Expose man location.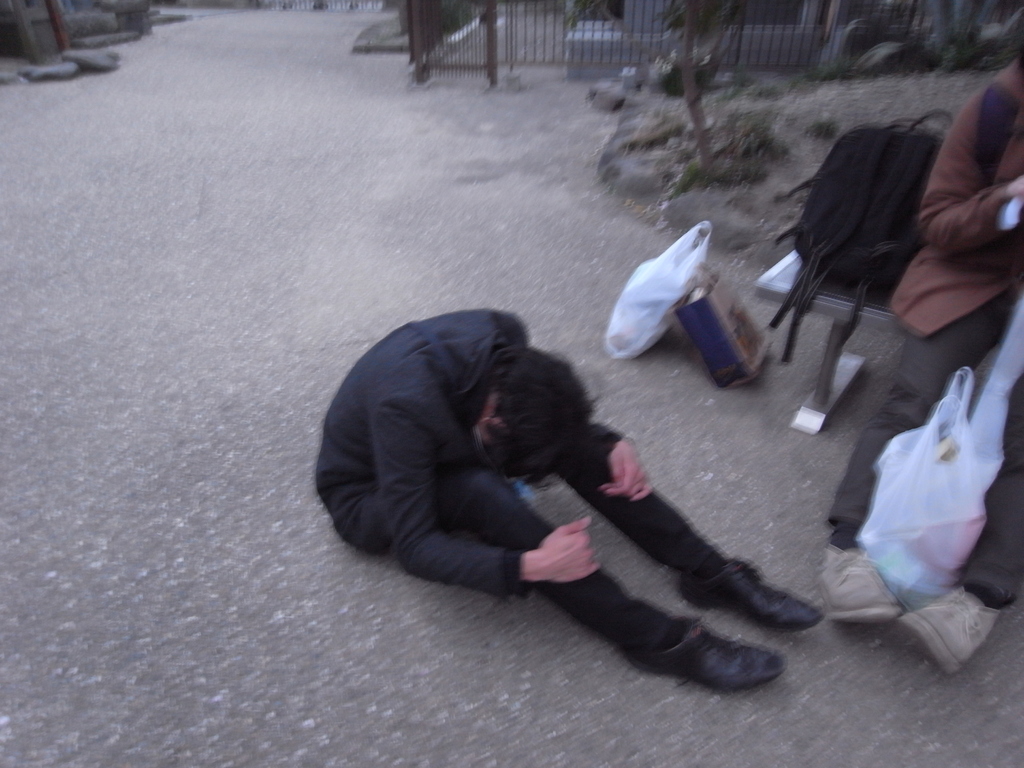
Exposed at 325/299/815/657.
